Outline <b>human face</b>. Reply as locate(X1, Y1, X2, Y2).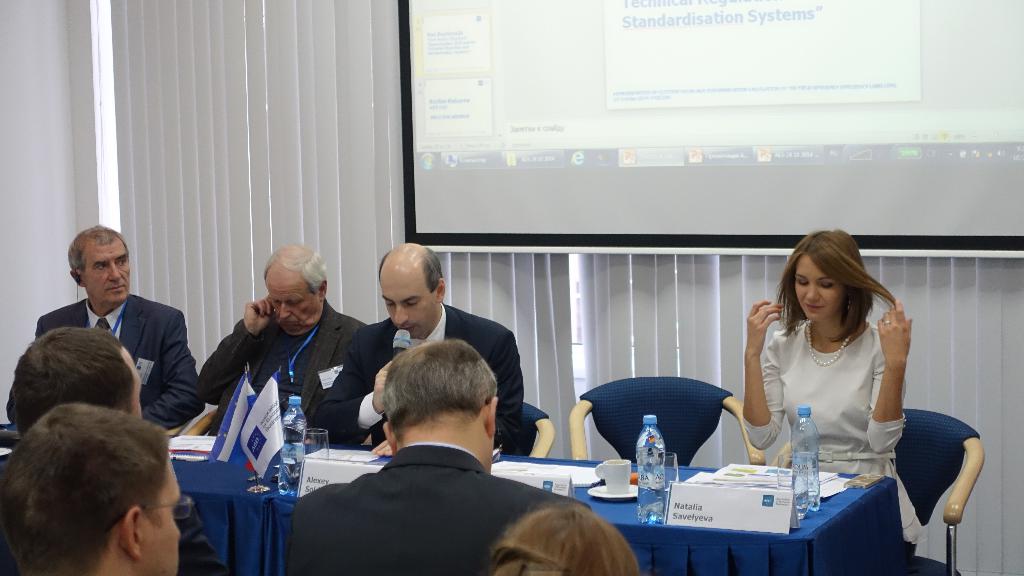
locate(138, 449, 182, 575).
